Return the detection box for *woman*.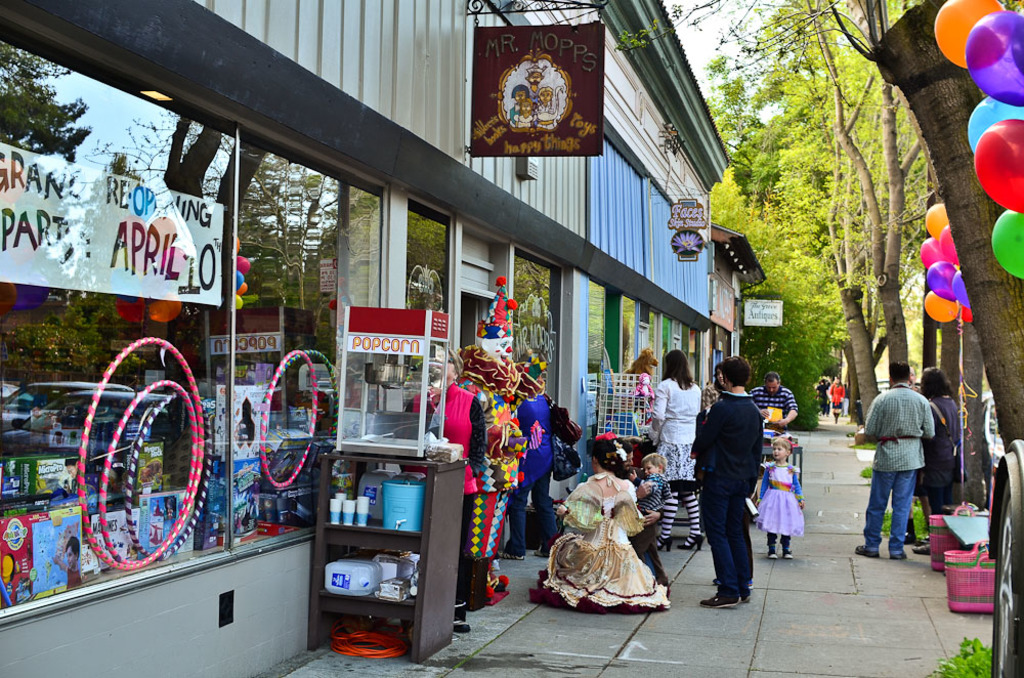
bbox(643, 342, 709, 549).
